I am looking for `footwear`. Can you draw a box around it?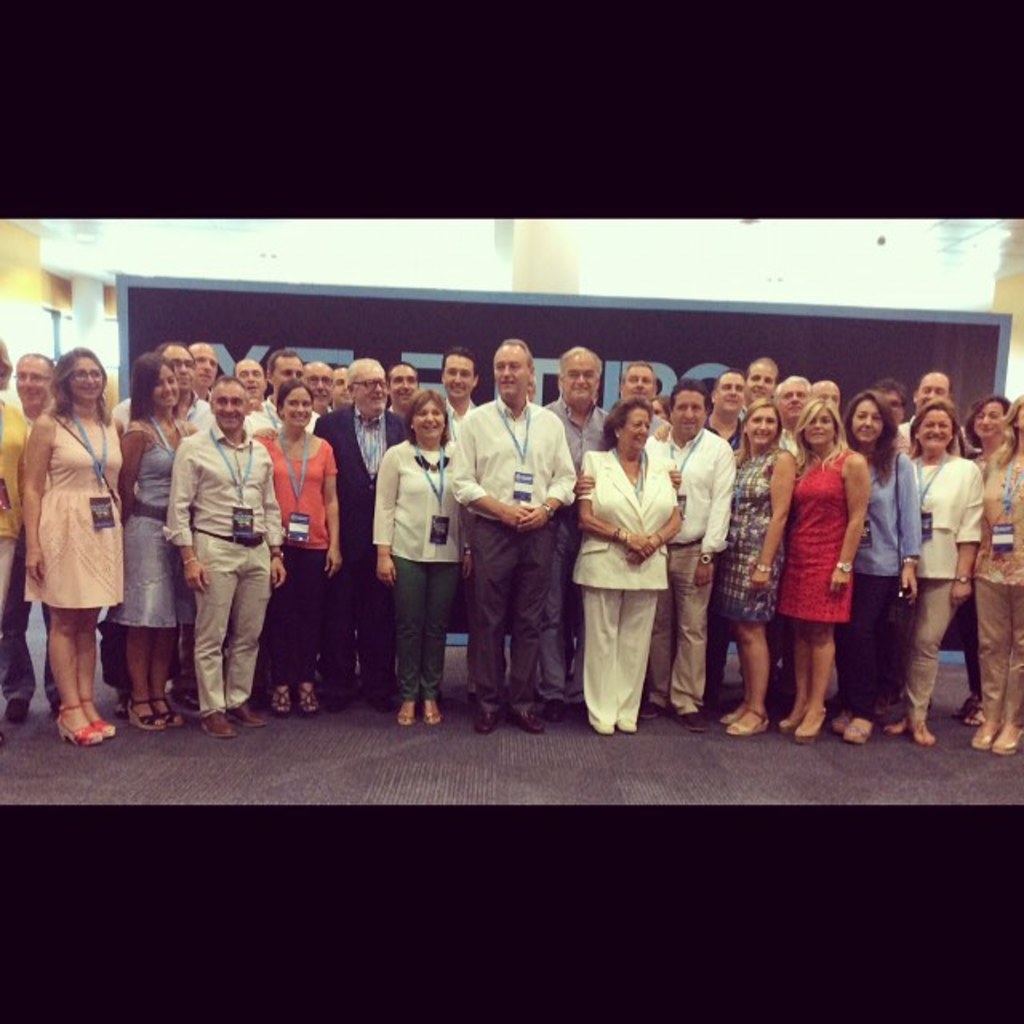
Sure, the bounding box is bbox=[296, 686, 314, 714].
